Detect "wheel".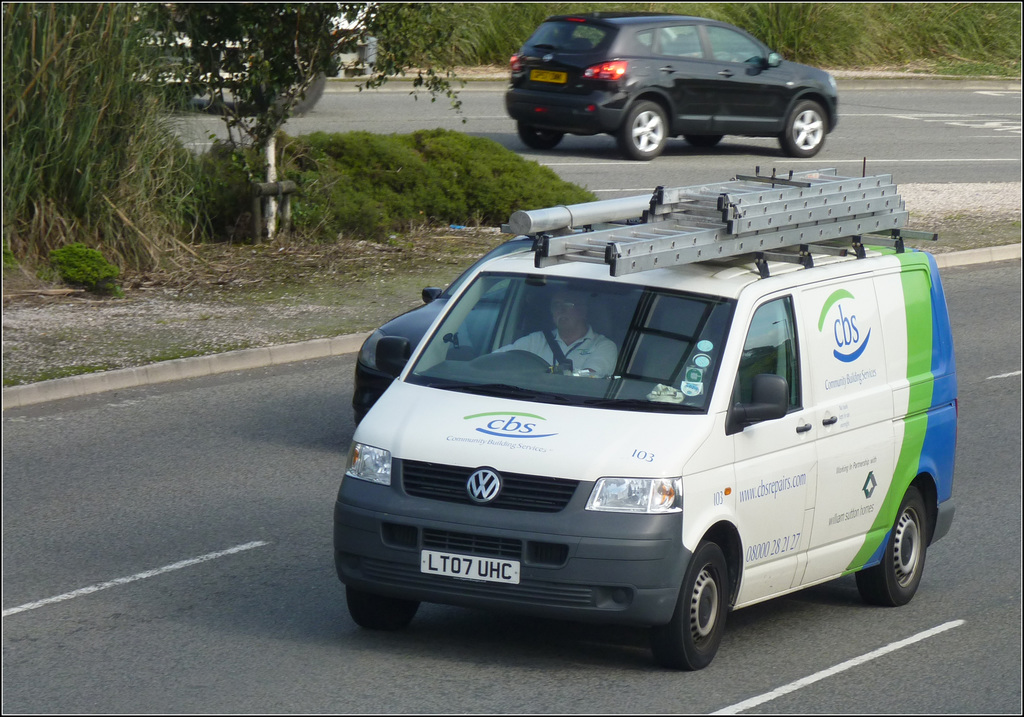
Detected at x1=780, y1=97, x2=828, y2=157.
